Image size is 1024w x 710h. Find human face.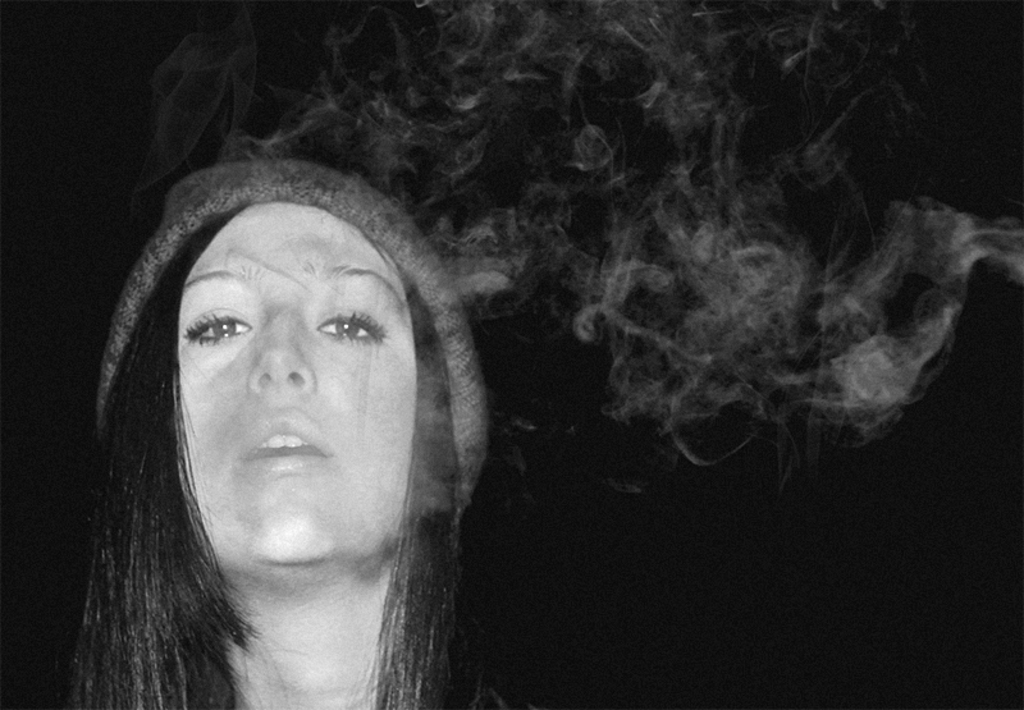
(left=184, top=198, right=416, bottom=571).
